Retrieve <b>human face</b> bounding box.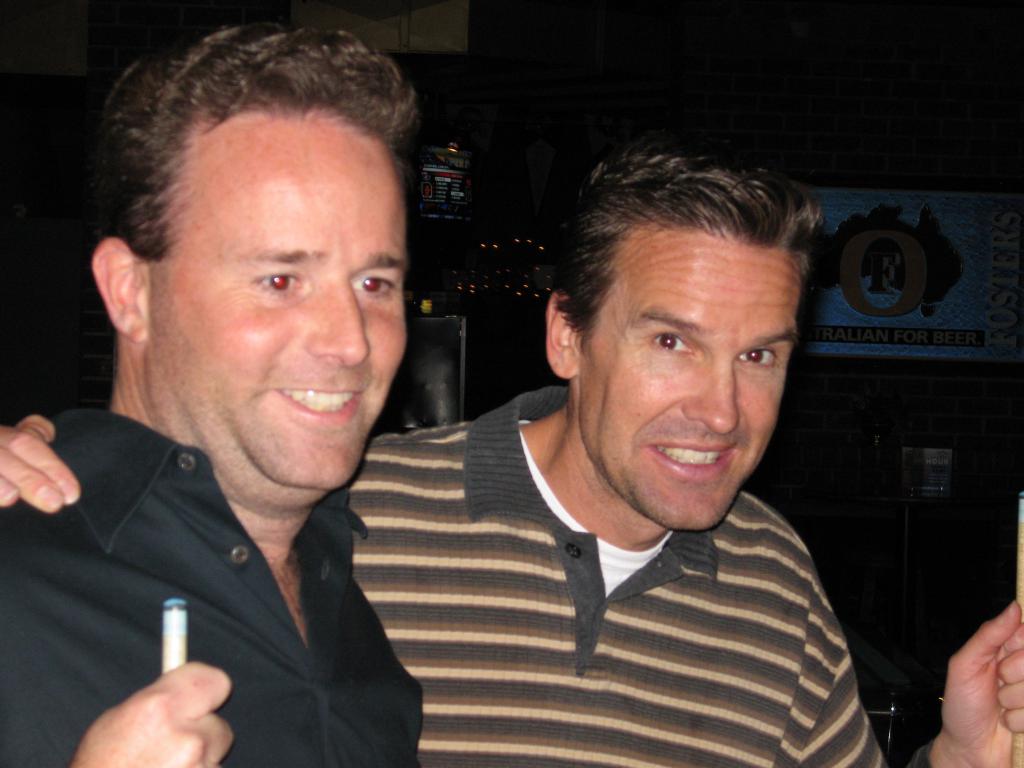
Bounding box: [141, 122, 406, 488].
